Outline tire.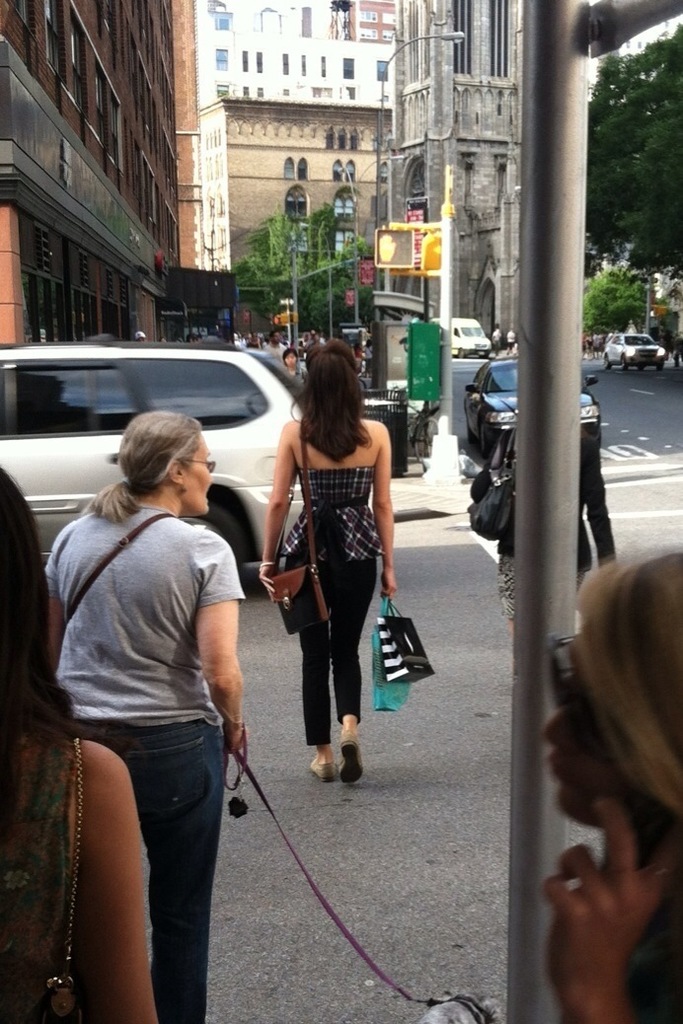
Outline: select_region(654, 359, 665, 370).
